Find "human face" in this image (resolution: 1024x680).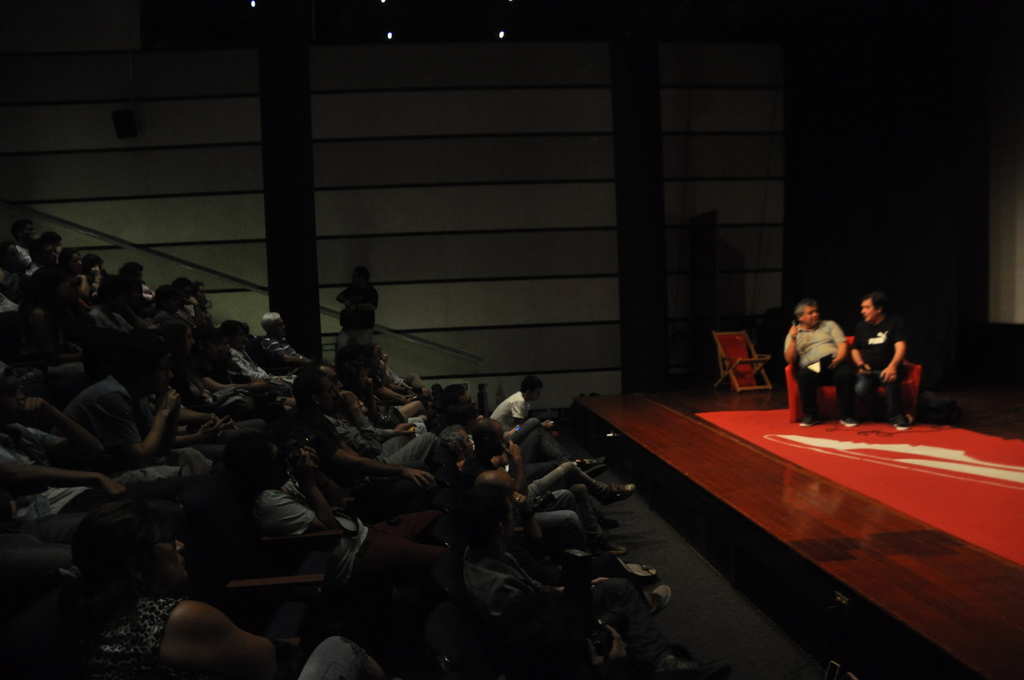
[532, 387, 543, 403].
